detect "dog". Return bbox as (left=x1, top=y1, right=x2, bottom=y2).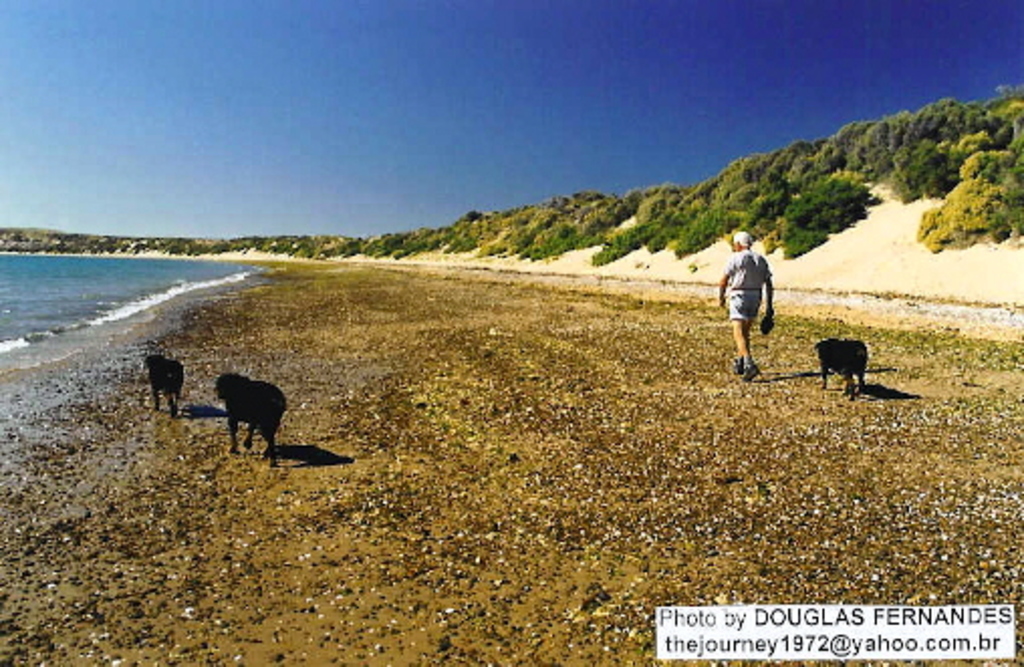
(left=143, top=355, right=183, bottom=417).
